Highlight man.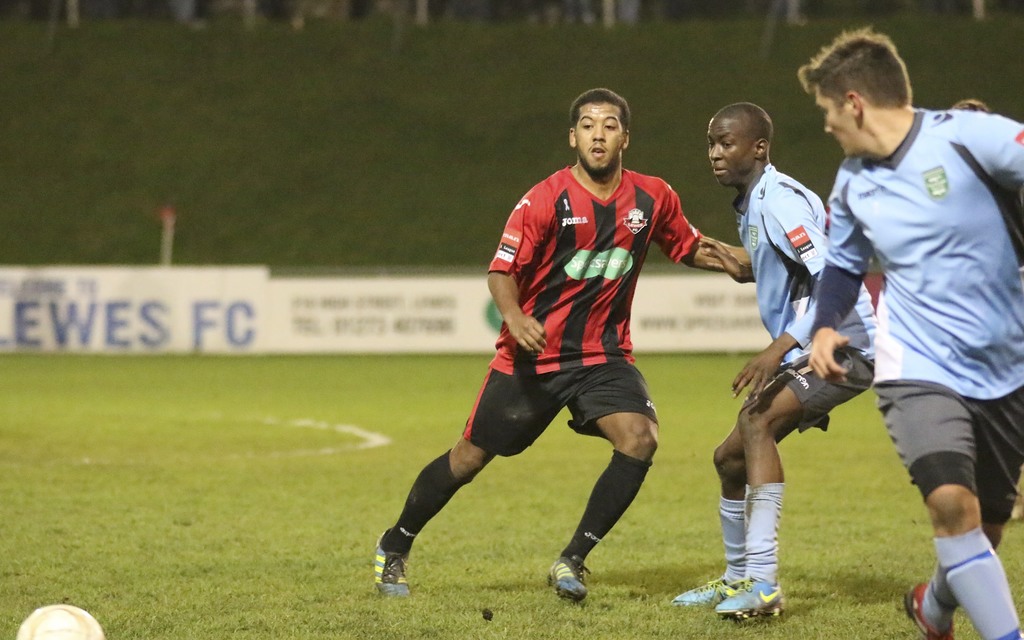
Highlighted region: pyautogui.locateOnScreen(373, 85, 755, 607).
